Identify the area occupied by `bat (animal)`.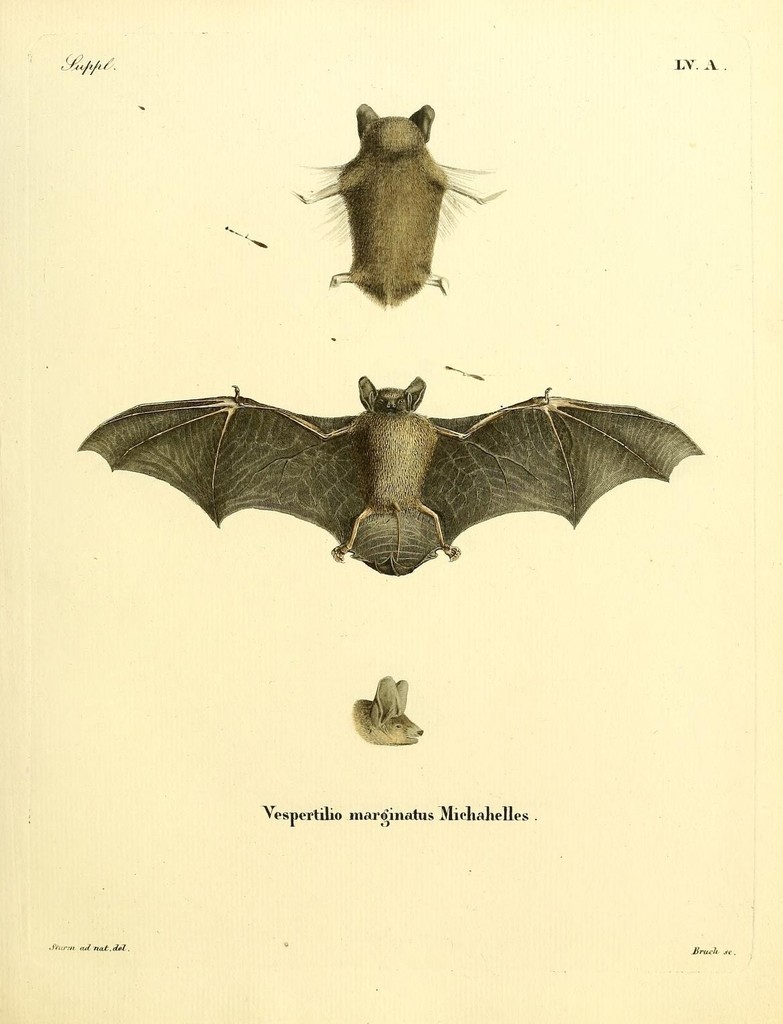
Area: 72,373,703,587.
